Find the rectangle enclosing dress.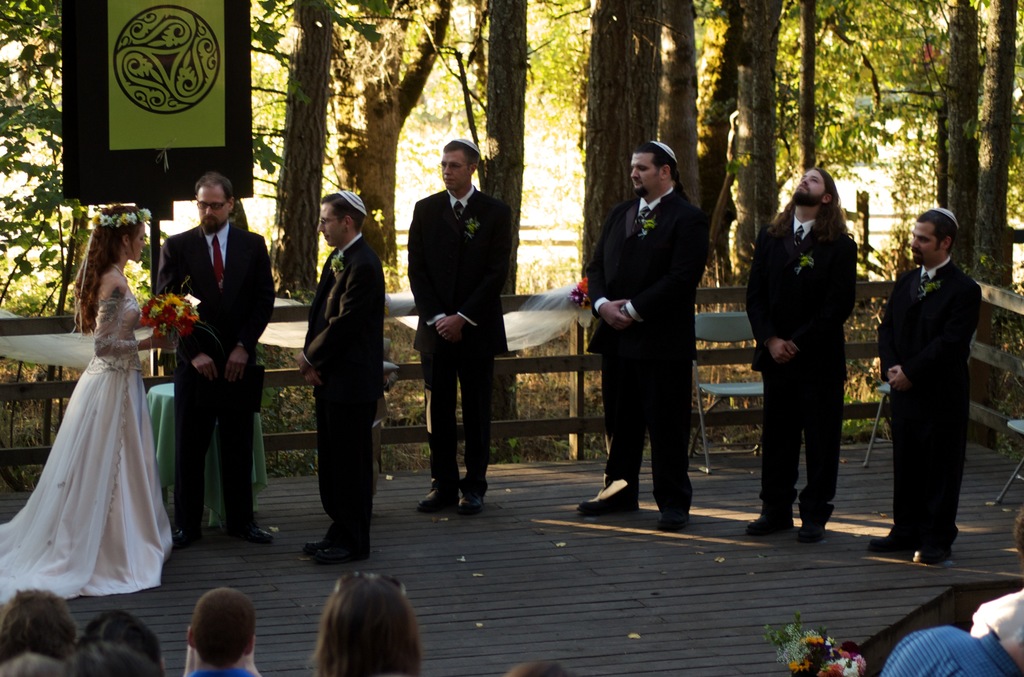
[0, 284, 169, 599].
